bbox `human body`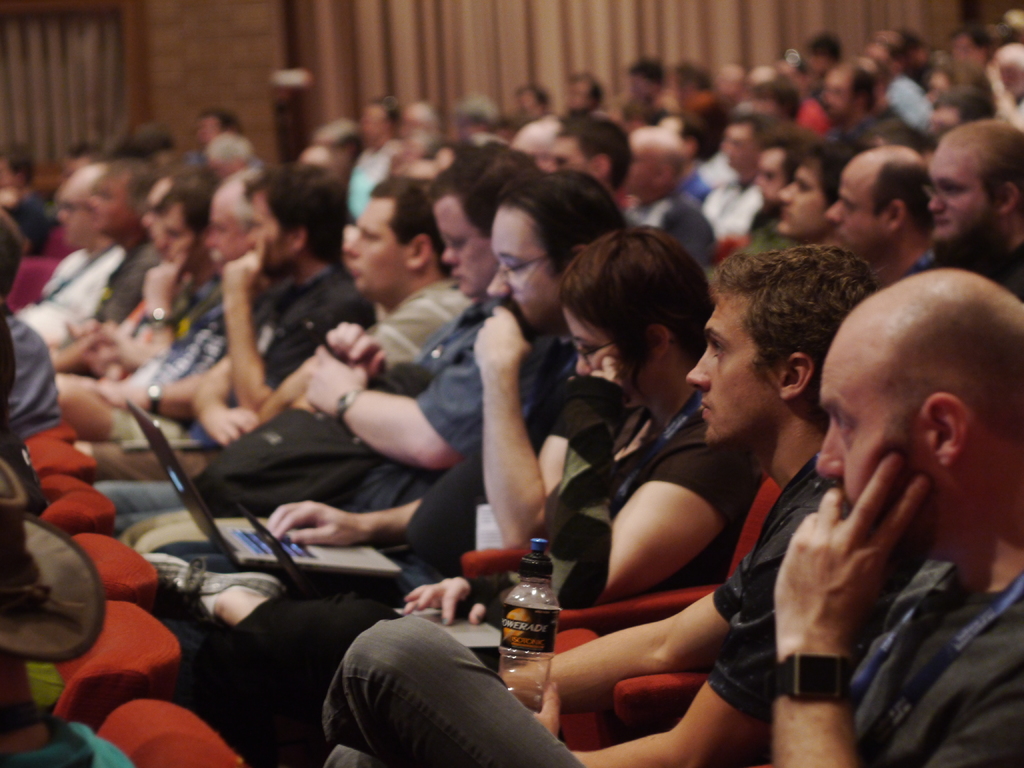
crop(546, 110, 627, 205)
